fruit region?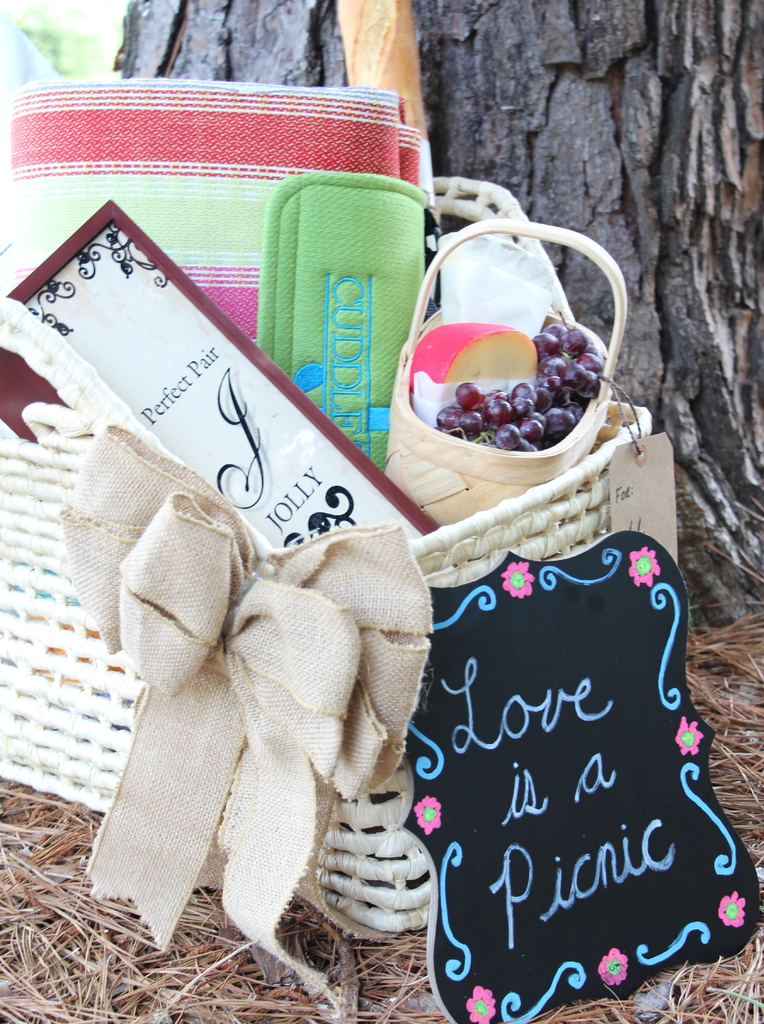
pyautogui.locateOnScreen(456, 380, 479, 412)
